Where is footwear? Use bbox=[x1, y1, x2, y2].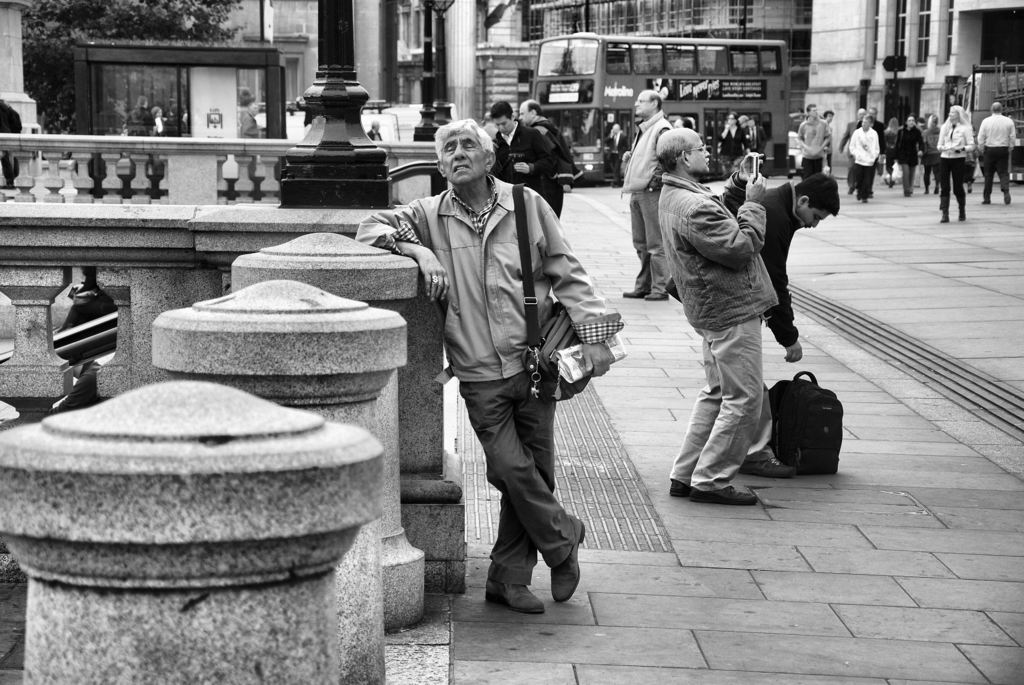
bbox=[645, 294, 666, 300].
